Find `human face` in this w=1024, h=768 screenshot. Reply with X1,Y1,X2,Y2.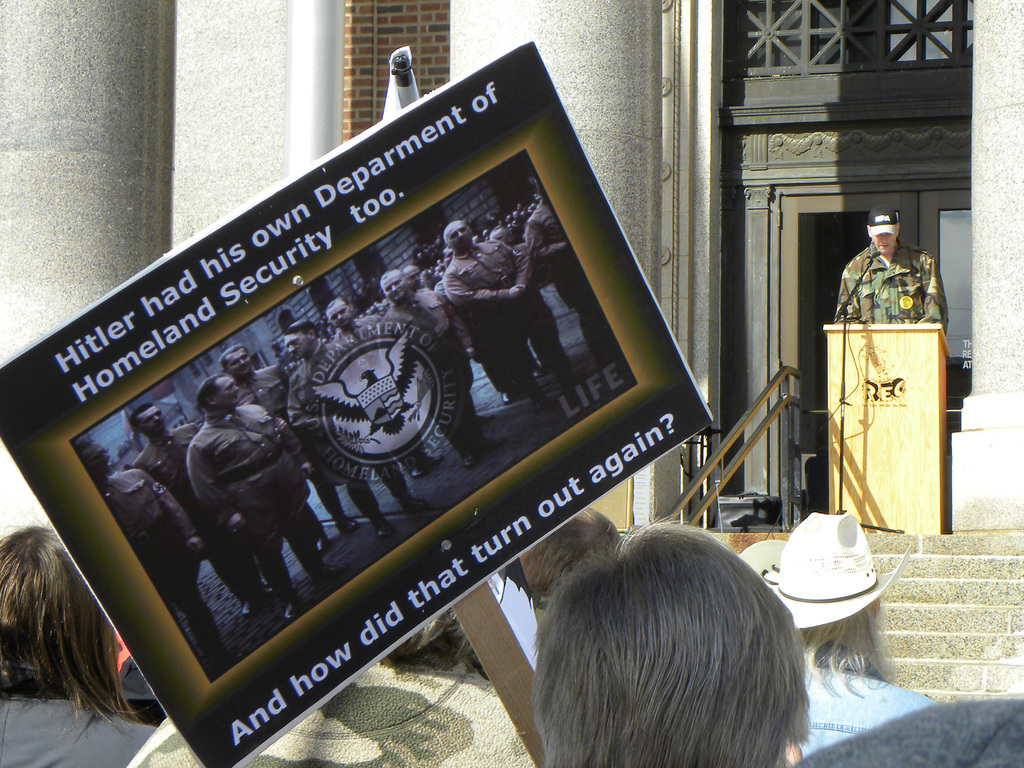
874,232,897,252.
